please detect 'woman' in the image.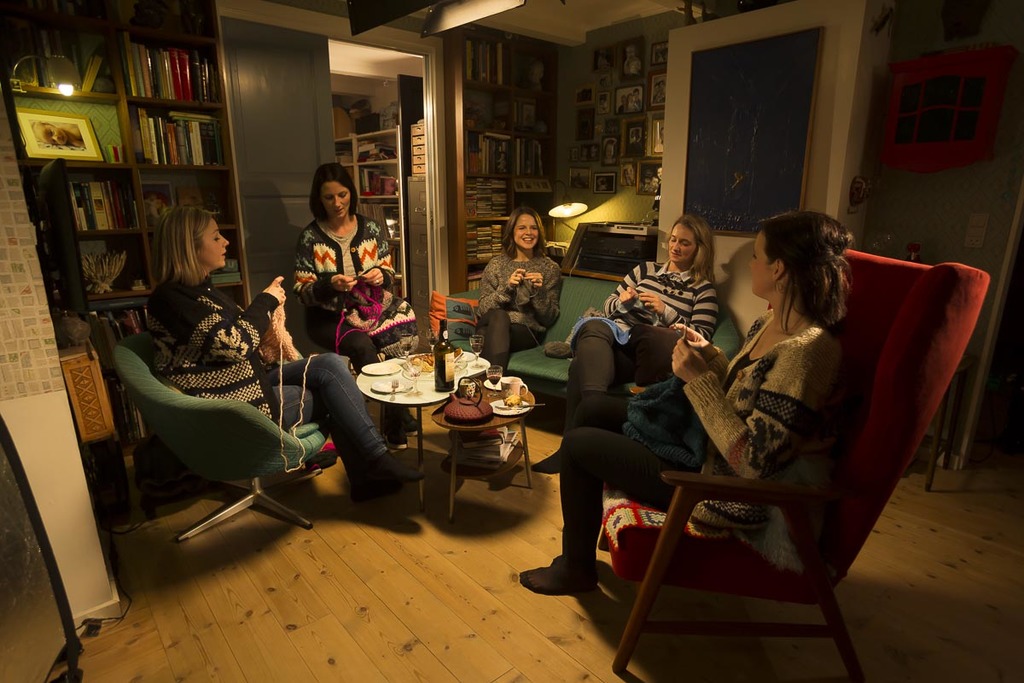
294:172:426:436.
